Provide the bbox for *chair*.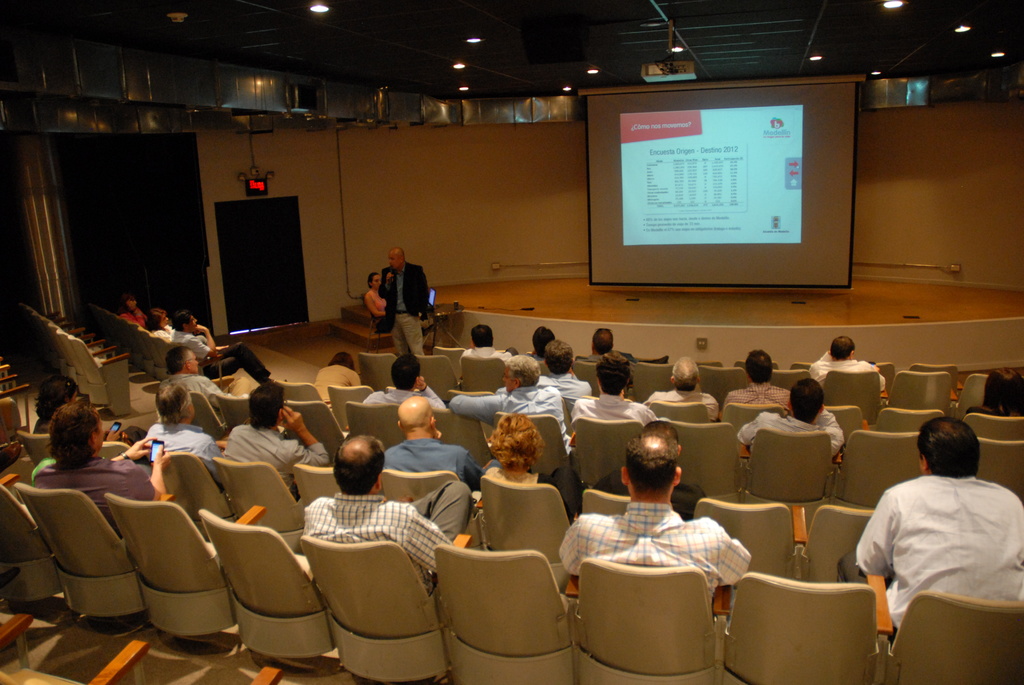
box=[950, 372, 989, 430].
